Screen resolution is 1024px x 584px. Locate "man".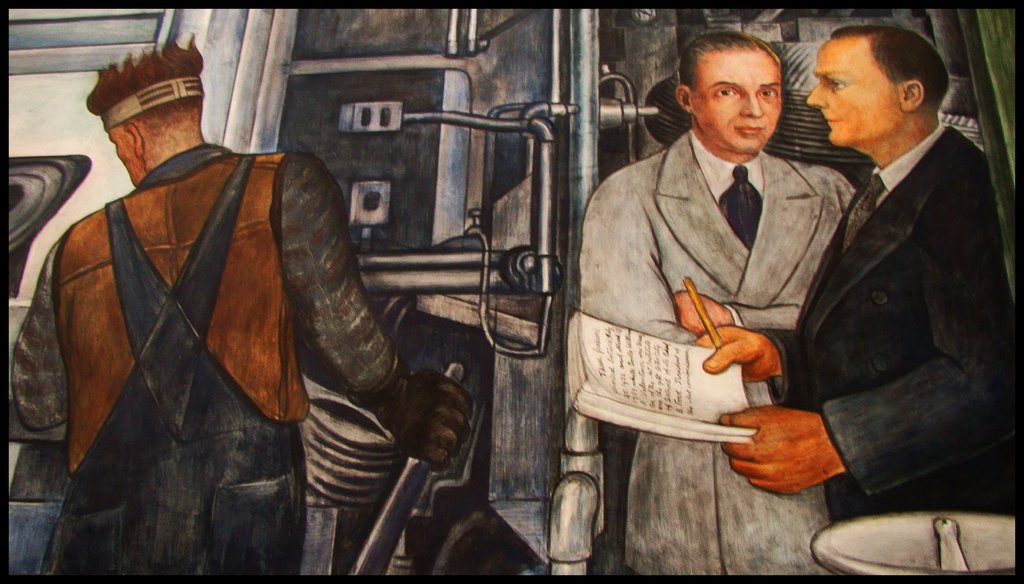
bbox=(62, 49, 573, 557).
